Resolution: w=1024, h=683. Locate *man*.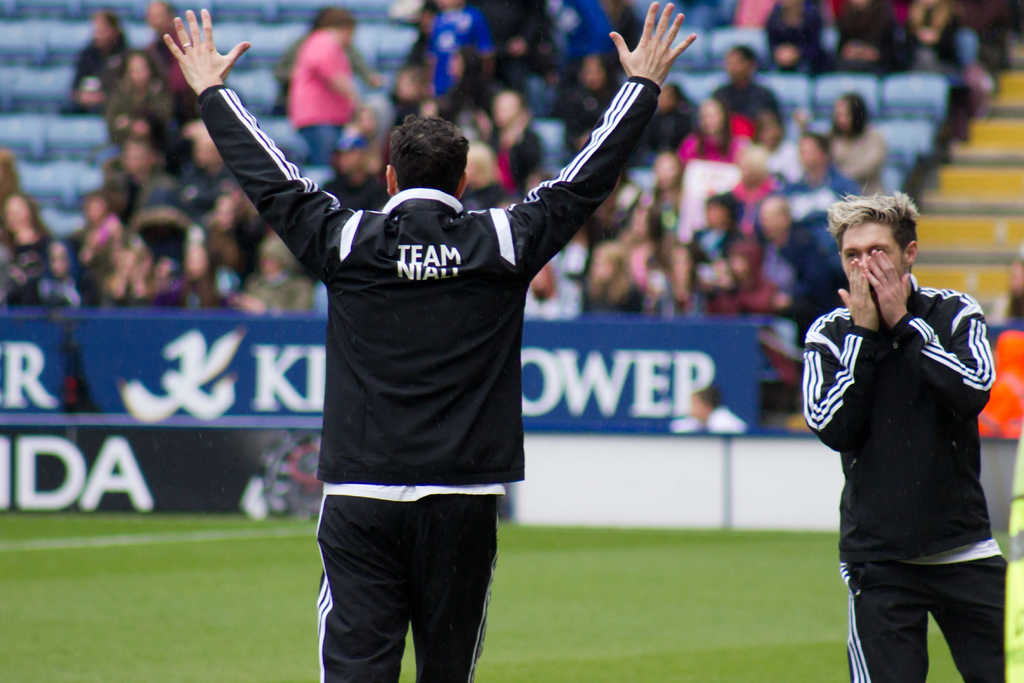
[157,0,698,682].
